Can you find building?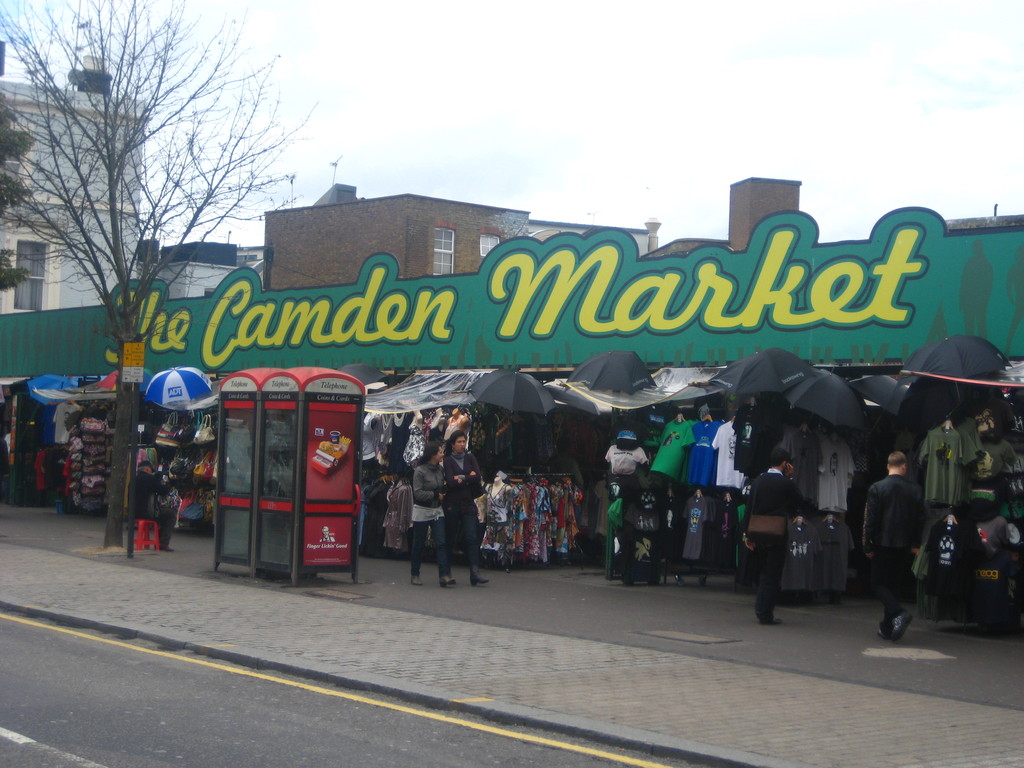
Yes, bounding box: (531, 214, 655, 252).
